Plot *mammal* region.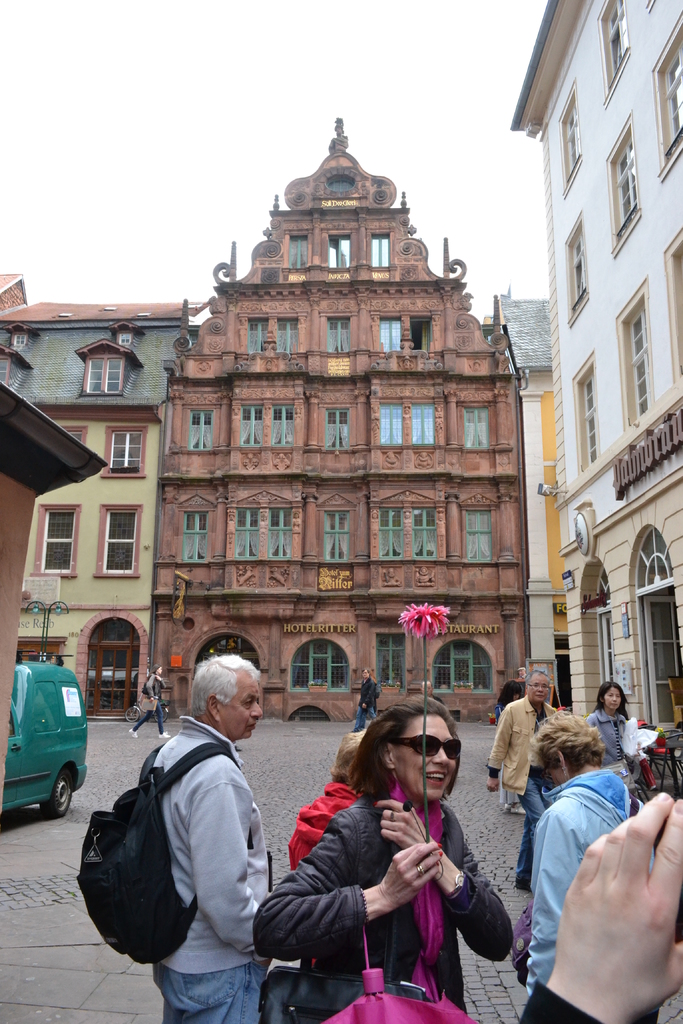
Plotted at [264,566,286,586].
